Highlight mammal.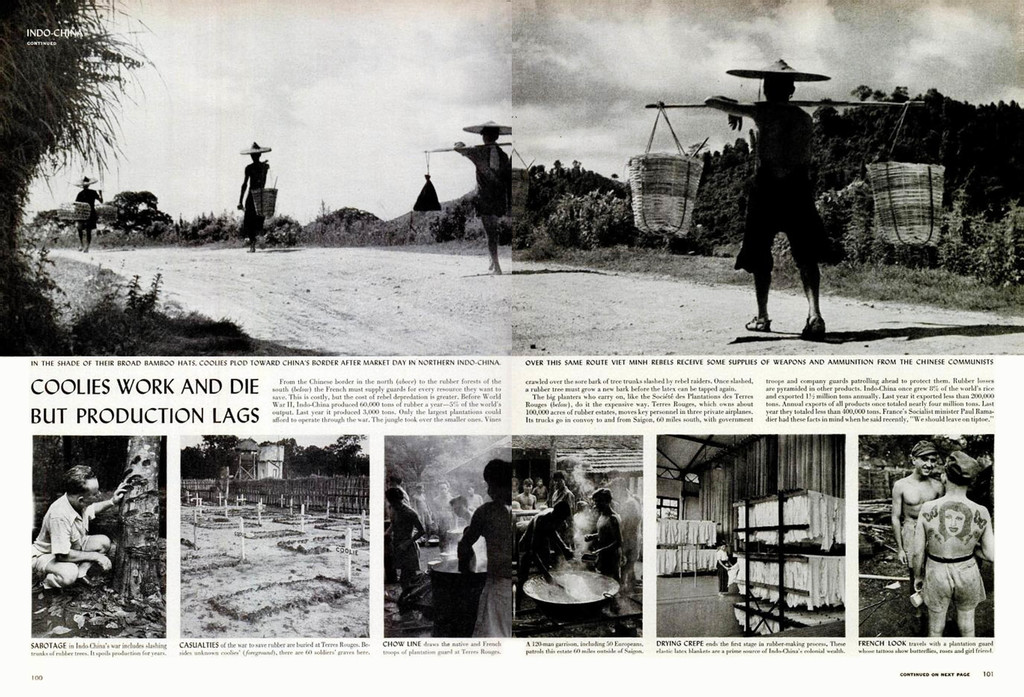
Highlighted region: select_region(515, 478, 538, 521).
